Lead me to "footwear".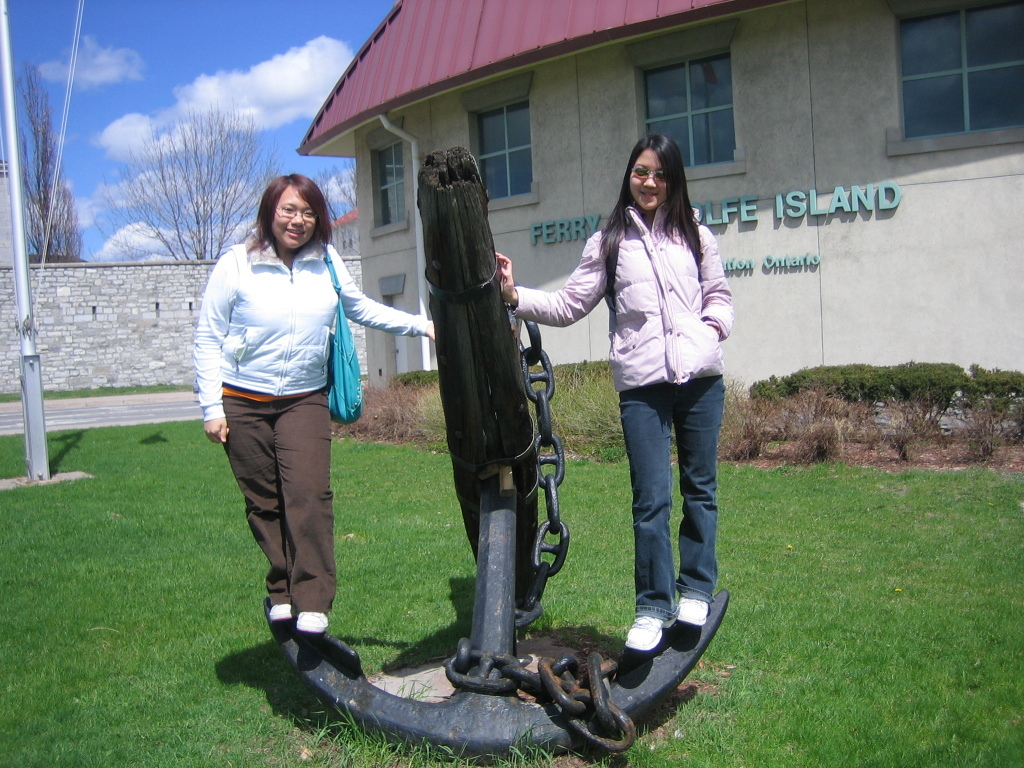
Lead to {"x1": 623, "y1": 615, "x2": 668, "y2": 650}.
